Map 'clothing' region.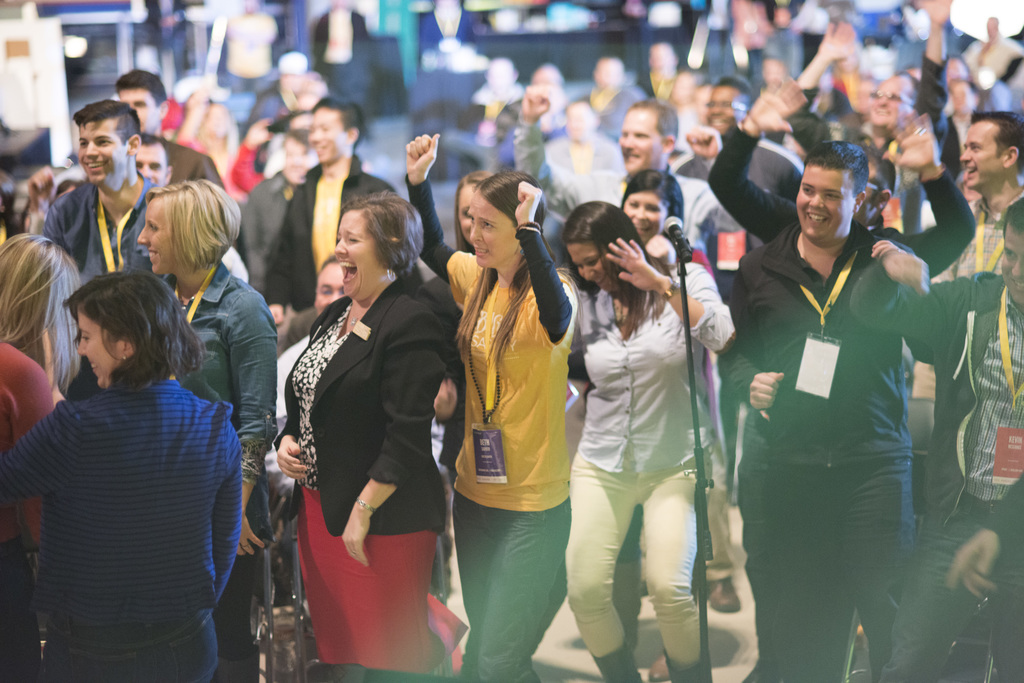
Mapped to (125, 40, 1023, 281).
